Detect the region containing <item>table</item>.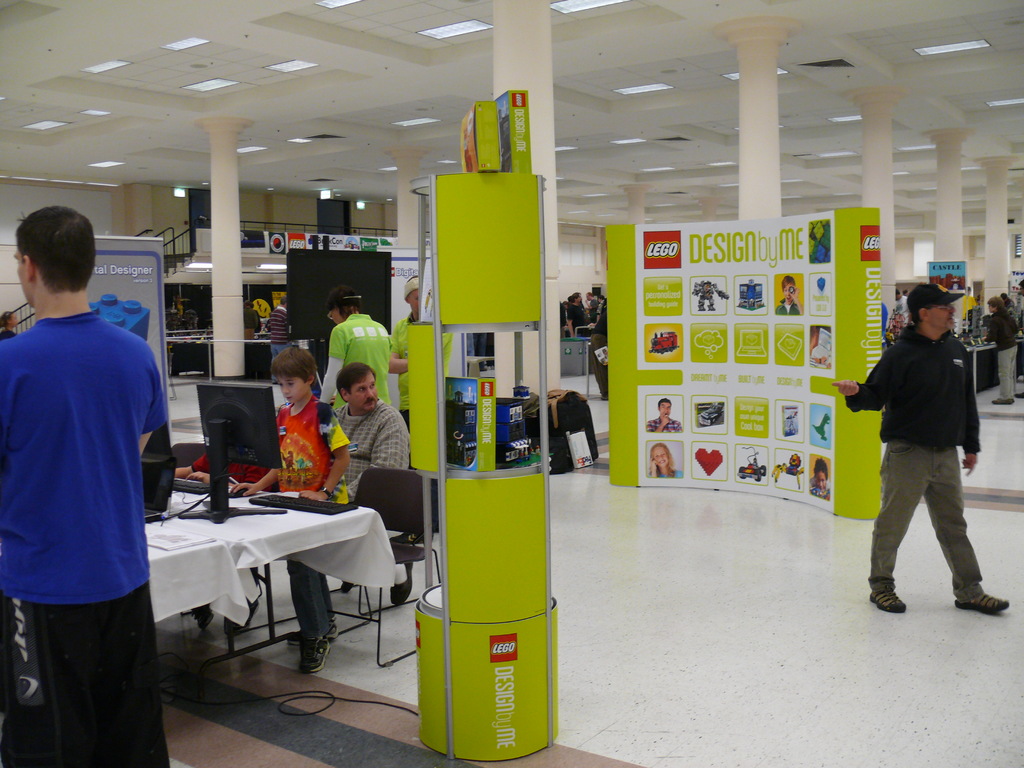
locate(139, 475, 398, 628).
